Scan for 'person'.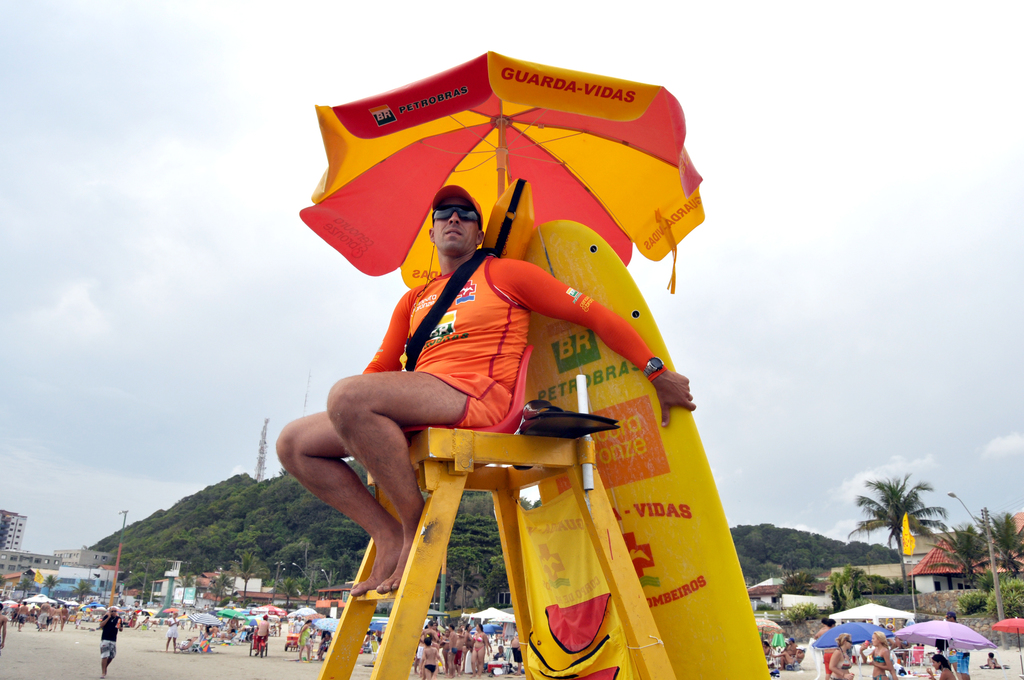
Scan result: l=858, t=631, r=893, b=679.
